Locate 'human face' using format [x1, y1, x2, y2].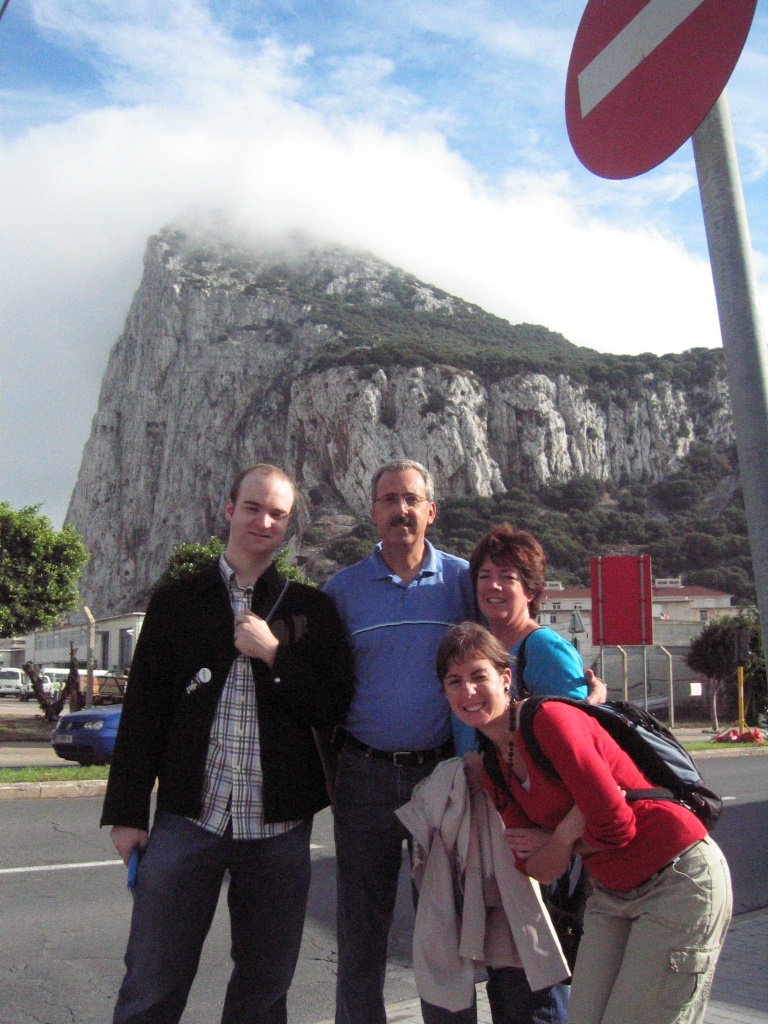
[230, 480, 294, 556].
